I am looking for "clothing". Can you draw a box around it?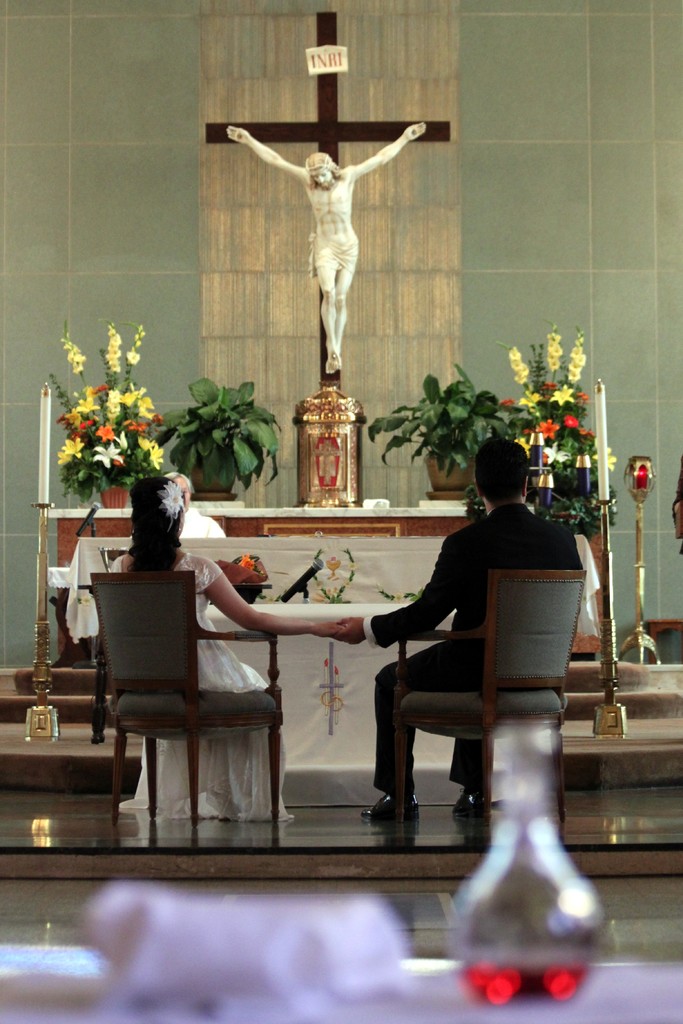
Sure, the bounding box is [left=366, top=460, right=593, bottom=836].
